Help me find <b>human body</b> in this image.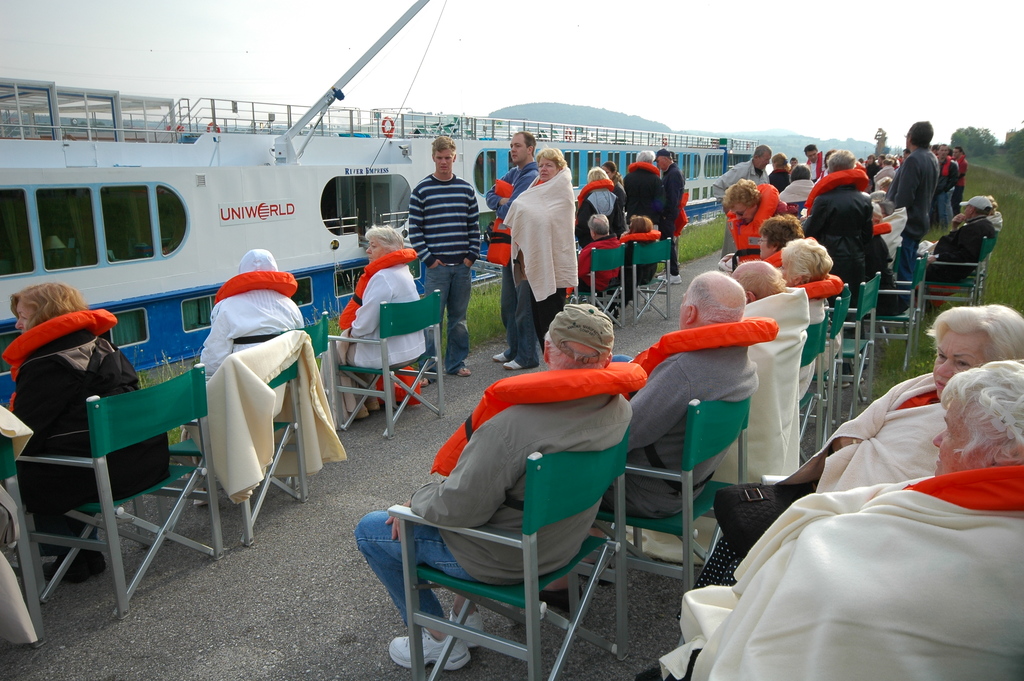
Found it: box=[607, 291, 824, 502].
